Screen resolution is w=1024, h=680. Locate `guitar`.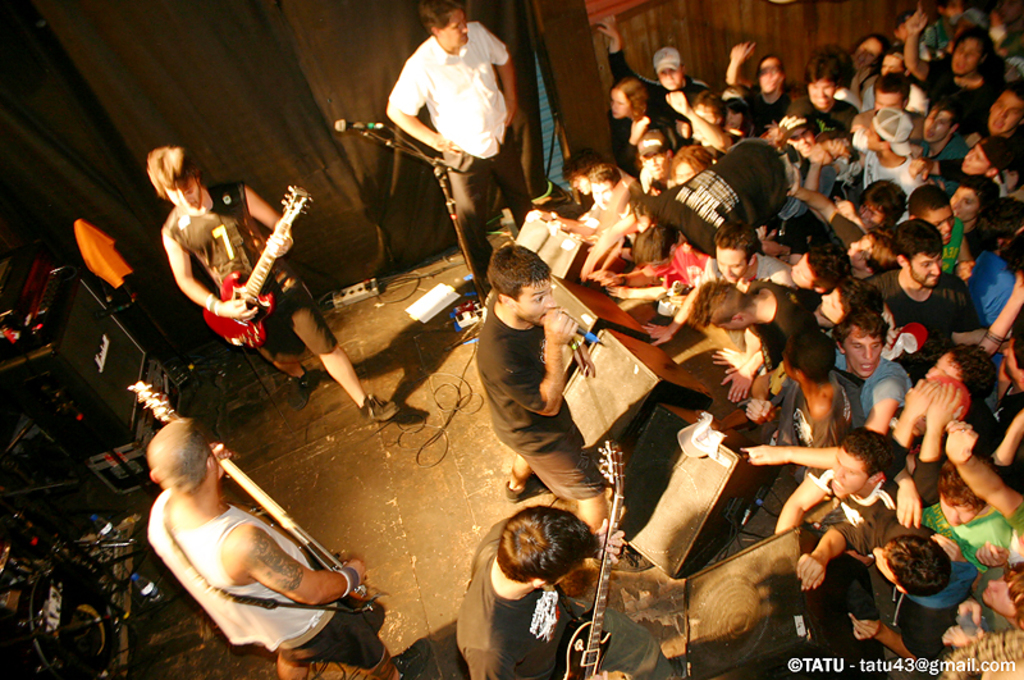
rect(202, 186, 312, 355).
